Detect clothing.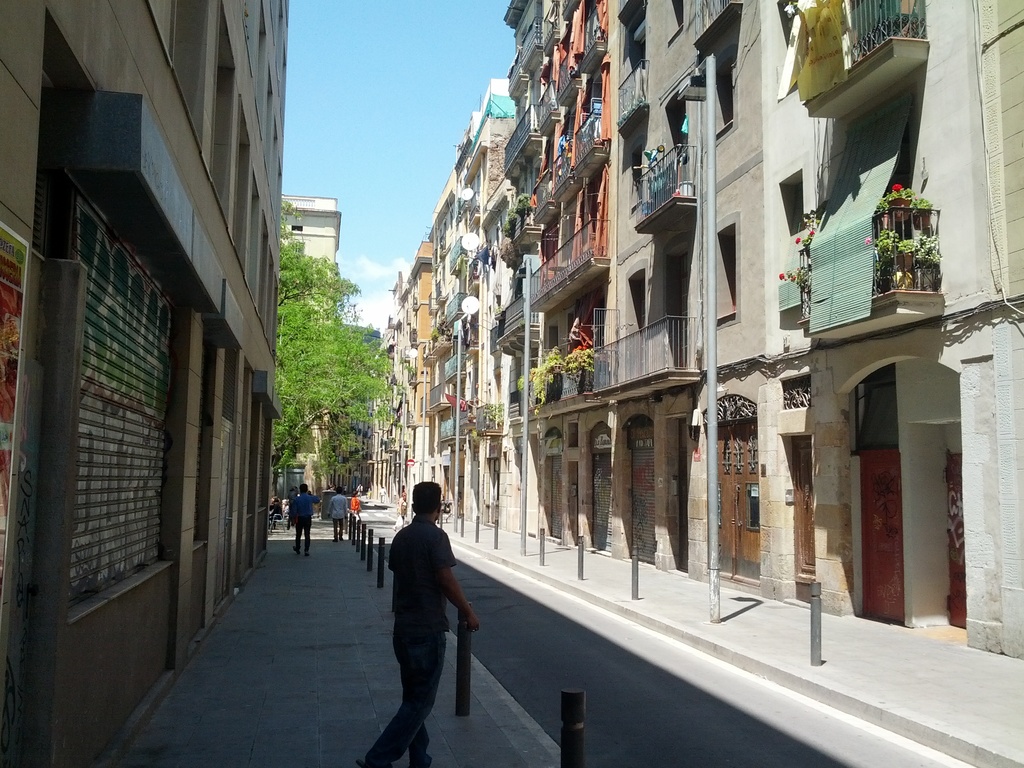
Detected at region(346, 492, 357, 519).
